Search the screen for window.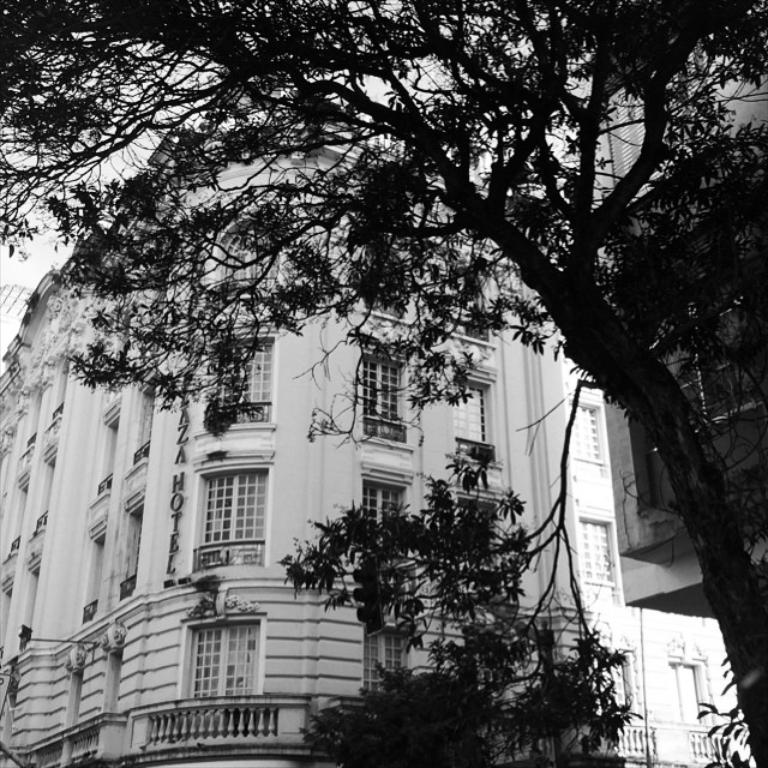
Found at left=101, top=412, right=120, bottom=487.
